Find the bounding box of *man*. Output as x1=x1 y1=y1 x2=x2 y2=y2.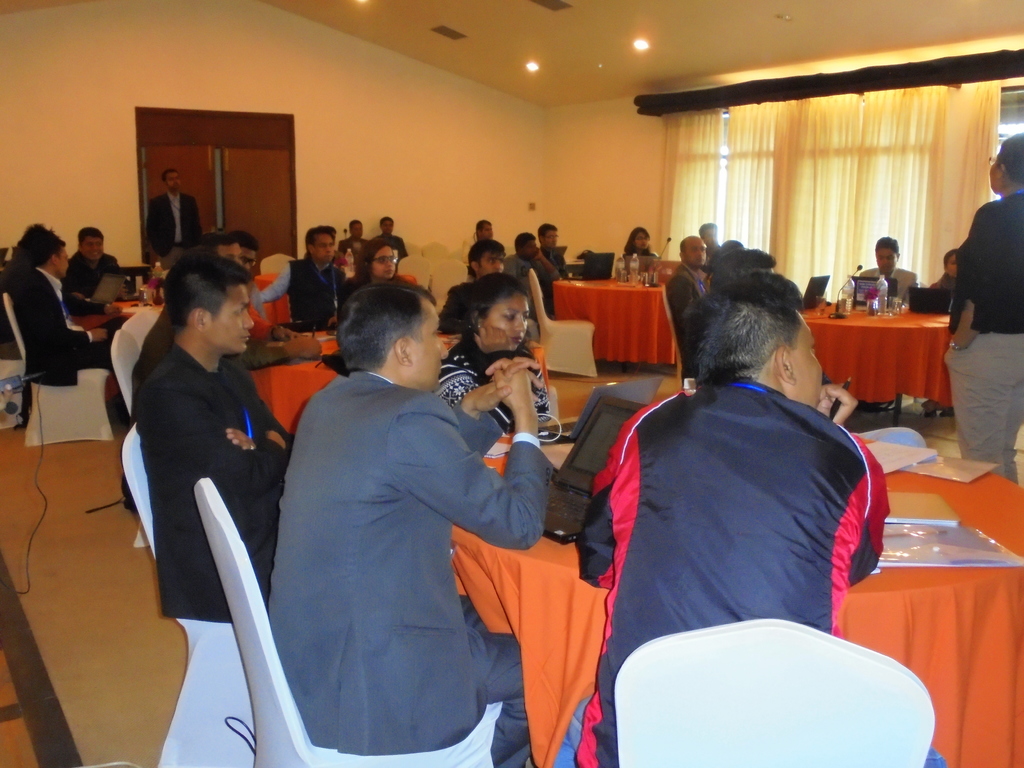
x1=63 y1=227 x2=133 y2=331.
